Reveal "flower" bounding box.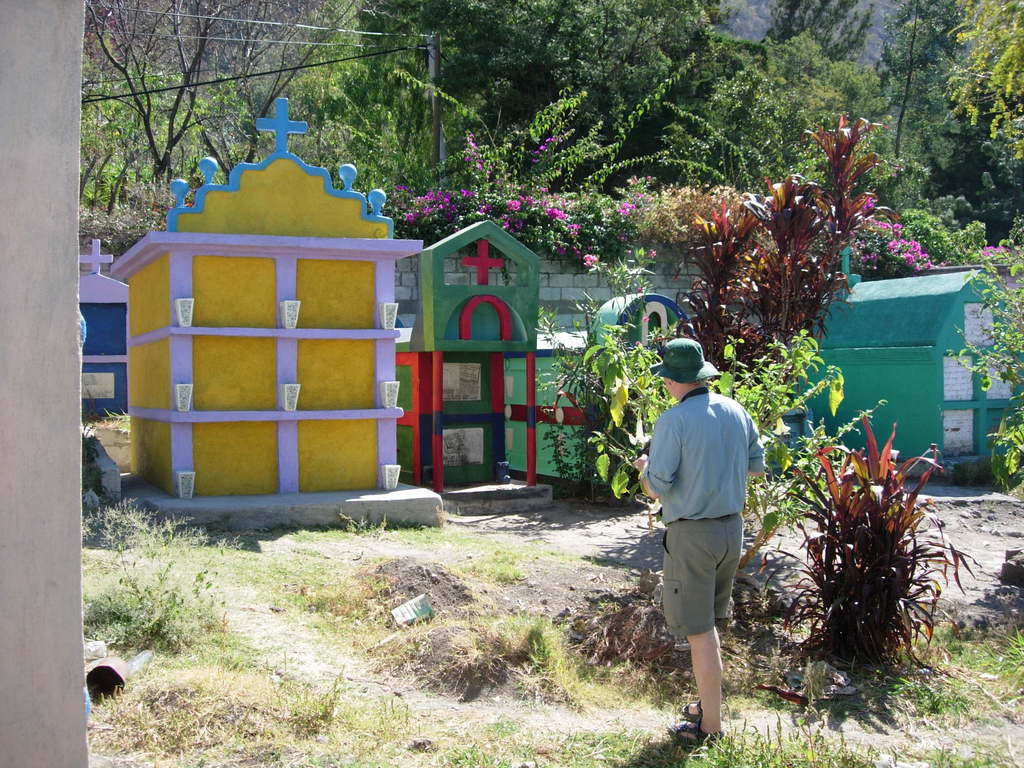
Revealed: x1=646, y1=249, x2=656, y2=260.
